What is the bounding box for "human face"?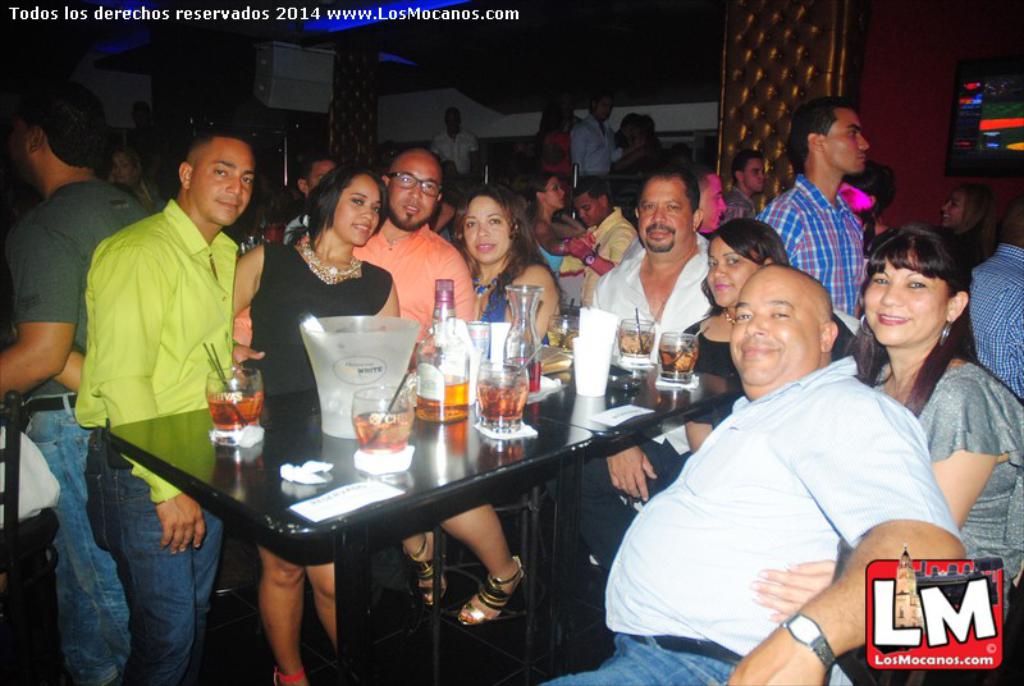
l=193, t=145, r=252, b=225.
